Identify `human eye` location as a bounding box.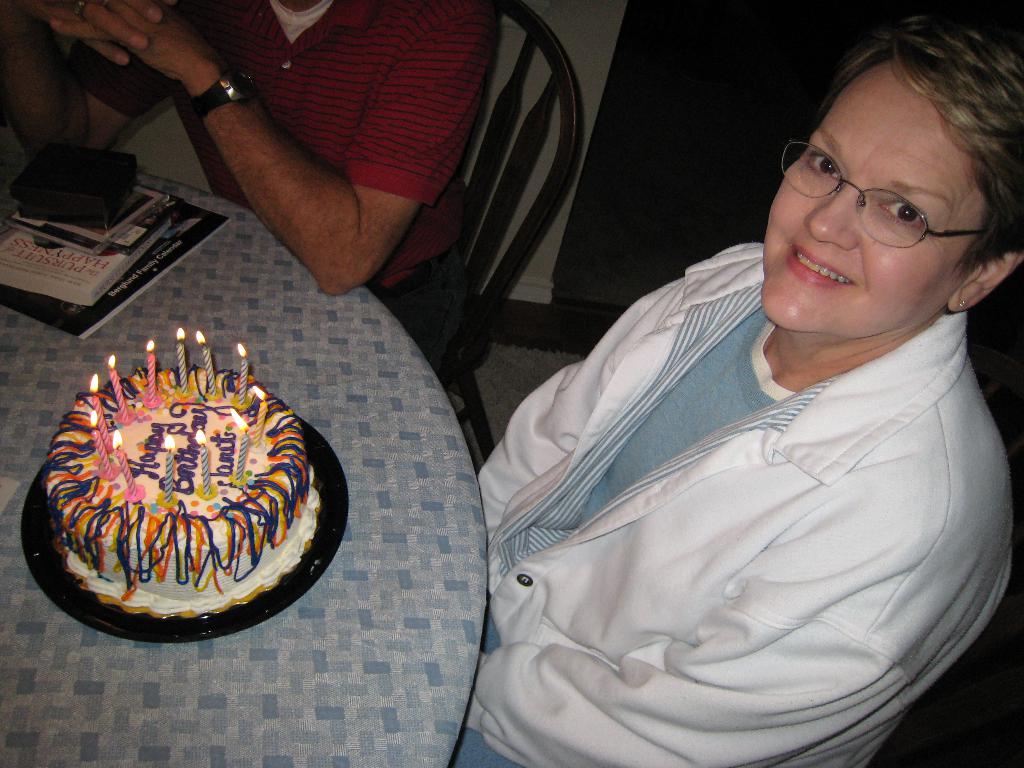
[868,197,931,234].
